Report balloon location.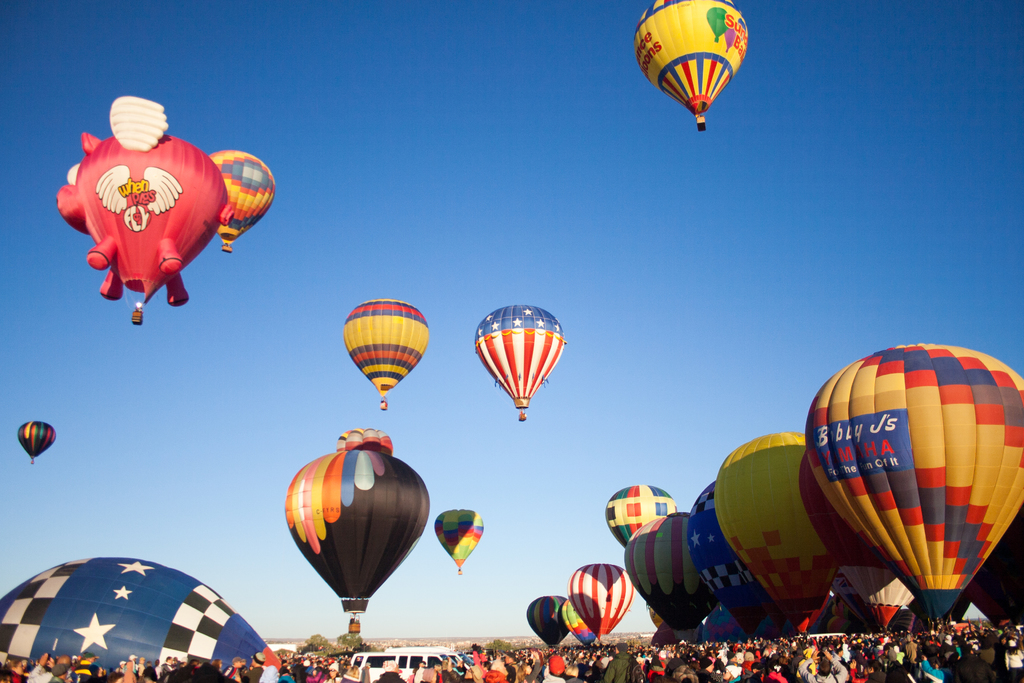
Report: (472,303,563,408).
